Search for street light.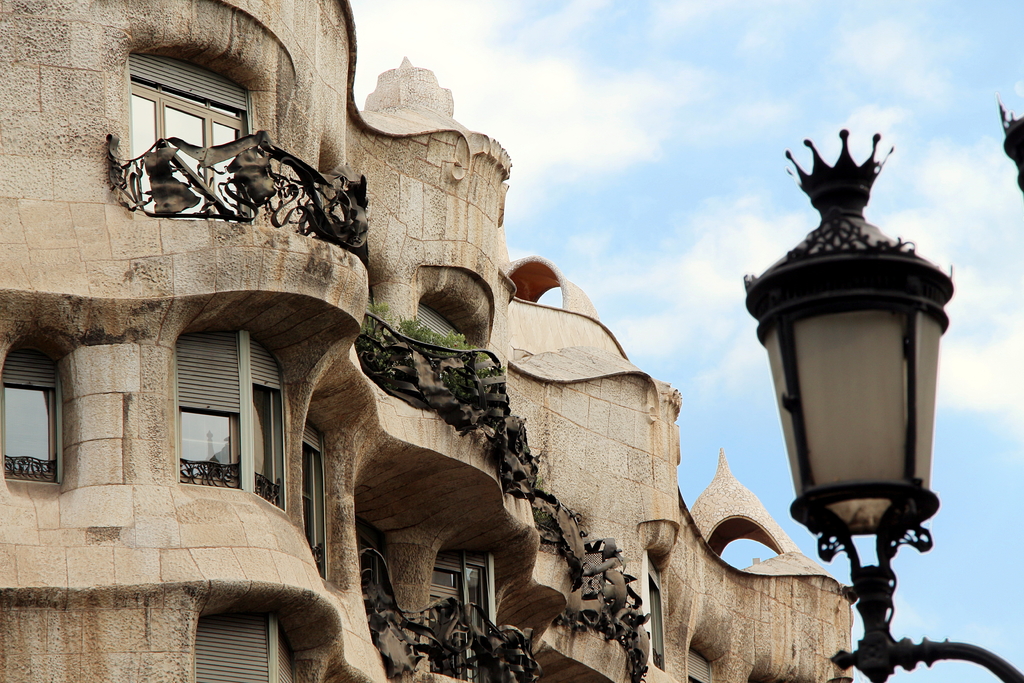
Found at (left=723, top=120, right=1023, bottom=682).
